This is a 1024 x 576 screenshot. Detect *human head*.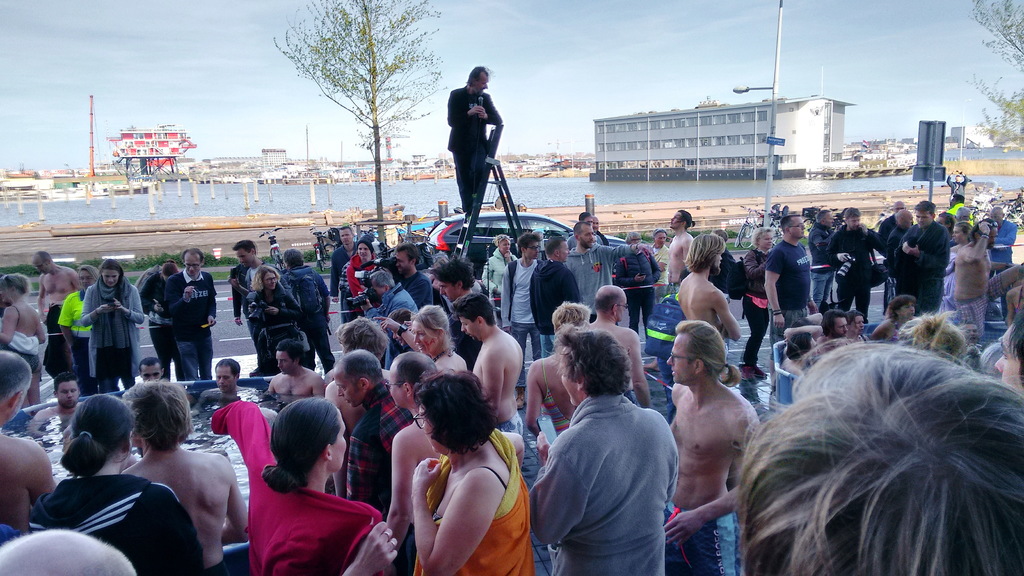
(572, 223, 595, 251).
